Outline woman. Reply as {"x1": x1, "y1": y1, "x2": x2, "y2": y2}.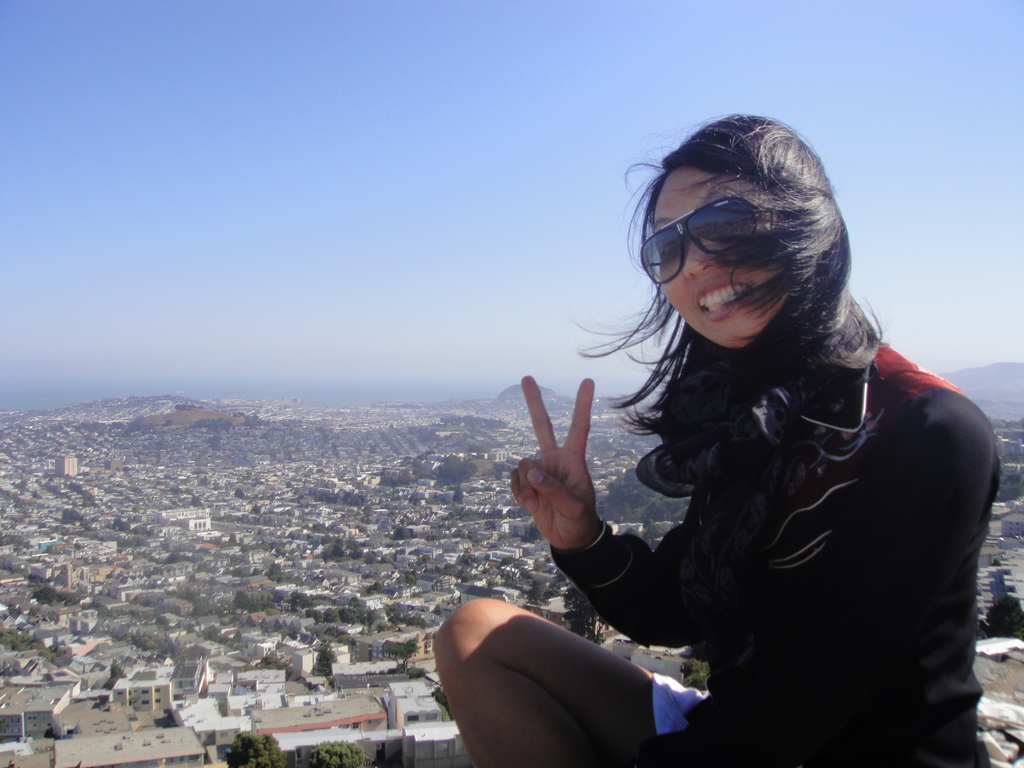
{"x1": 517, "y1": 122, "x2": 985, "y2": 767}.
